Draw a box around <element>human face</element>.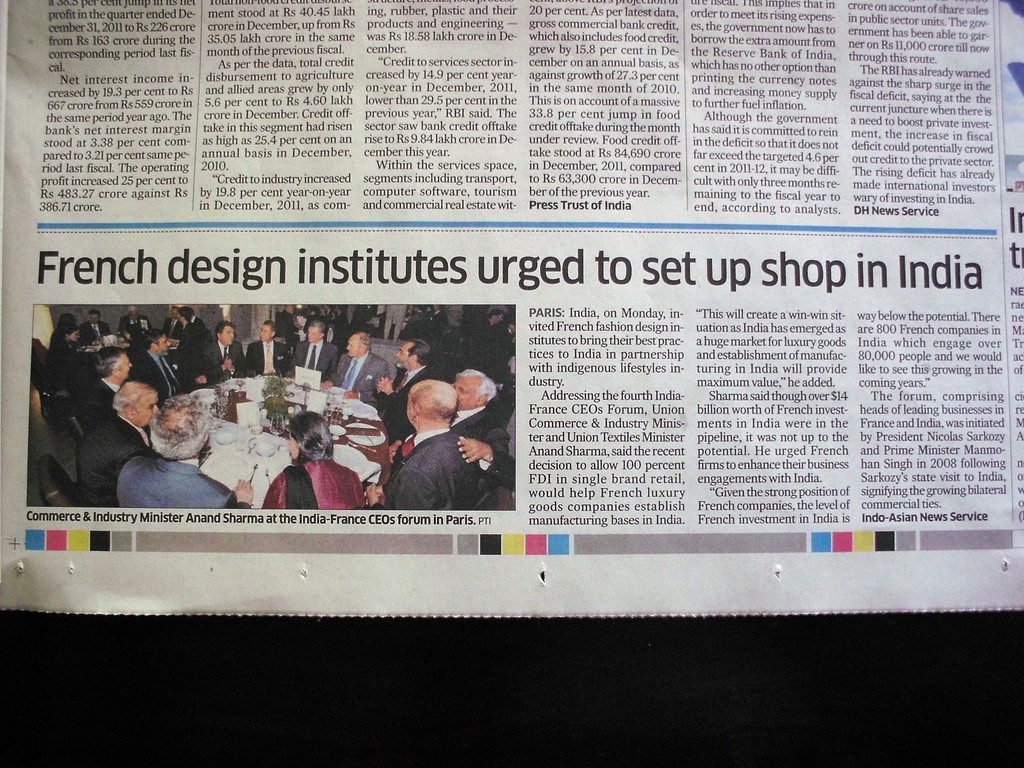
bbox=(128, 396, 157, 428).
